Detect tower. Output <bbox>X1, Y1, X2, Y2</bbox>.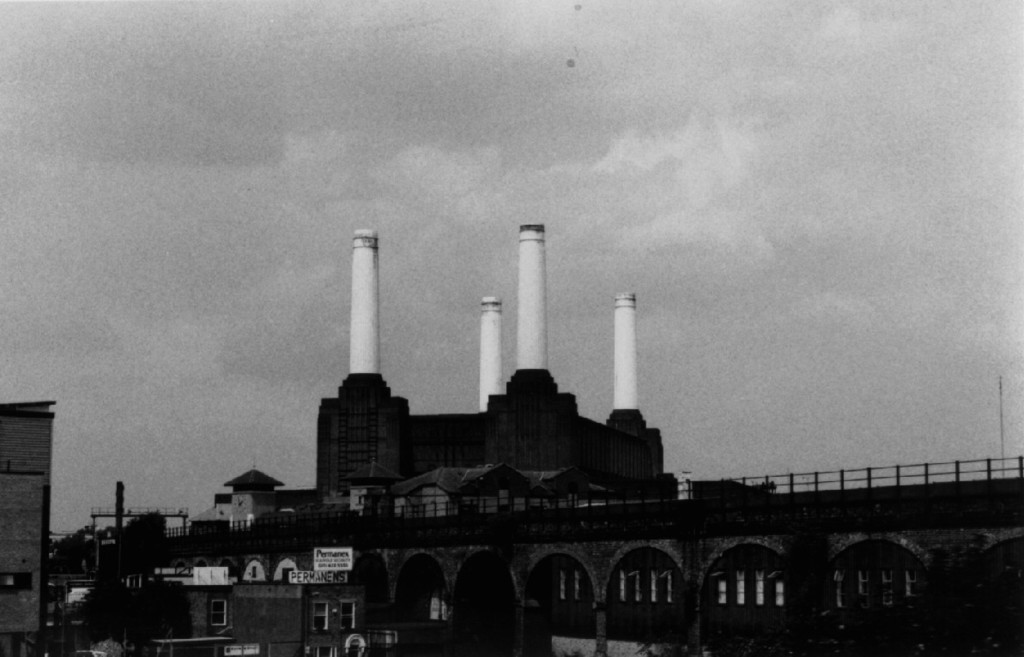
<bbox>477, 360, 583, 468</bbox>.
